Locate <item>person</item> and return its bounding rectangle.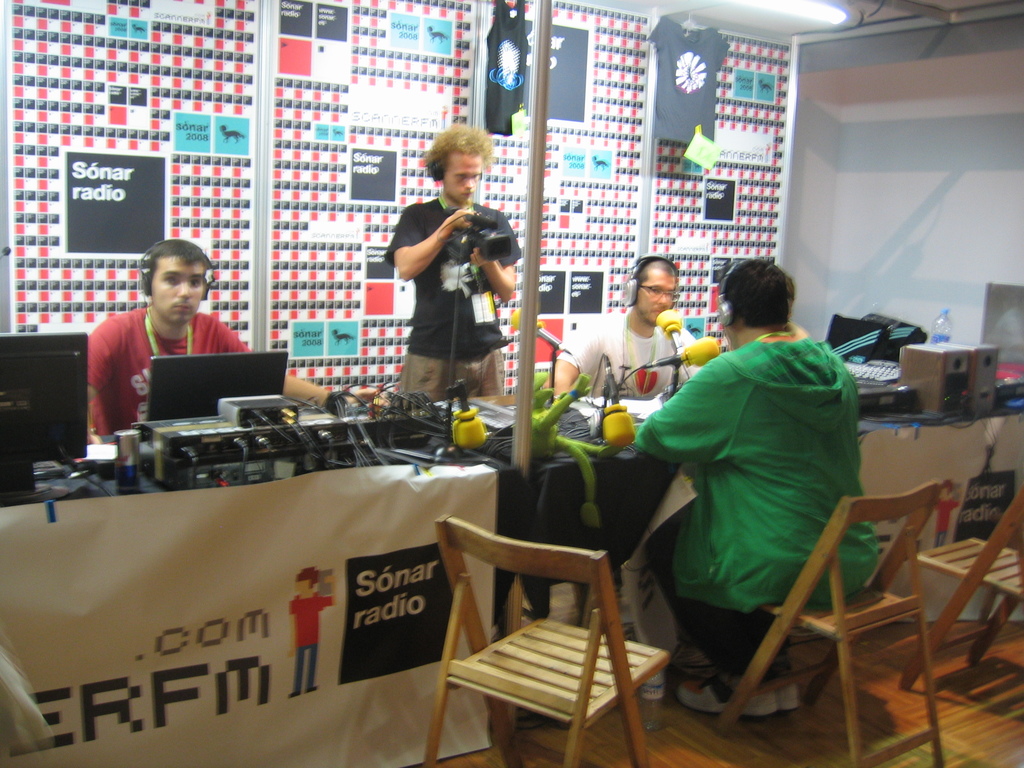
{"left": 634, "top": 253, "right": 880, "bottom": 715}.
